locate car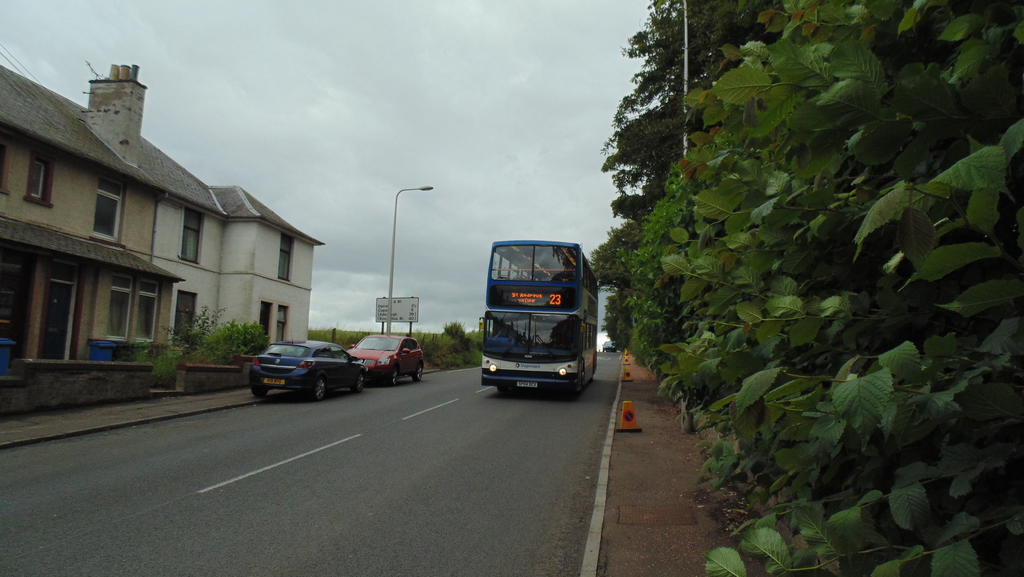
crop(239, 336, 367, 399)
